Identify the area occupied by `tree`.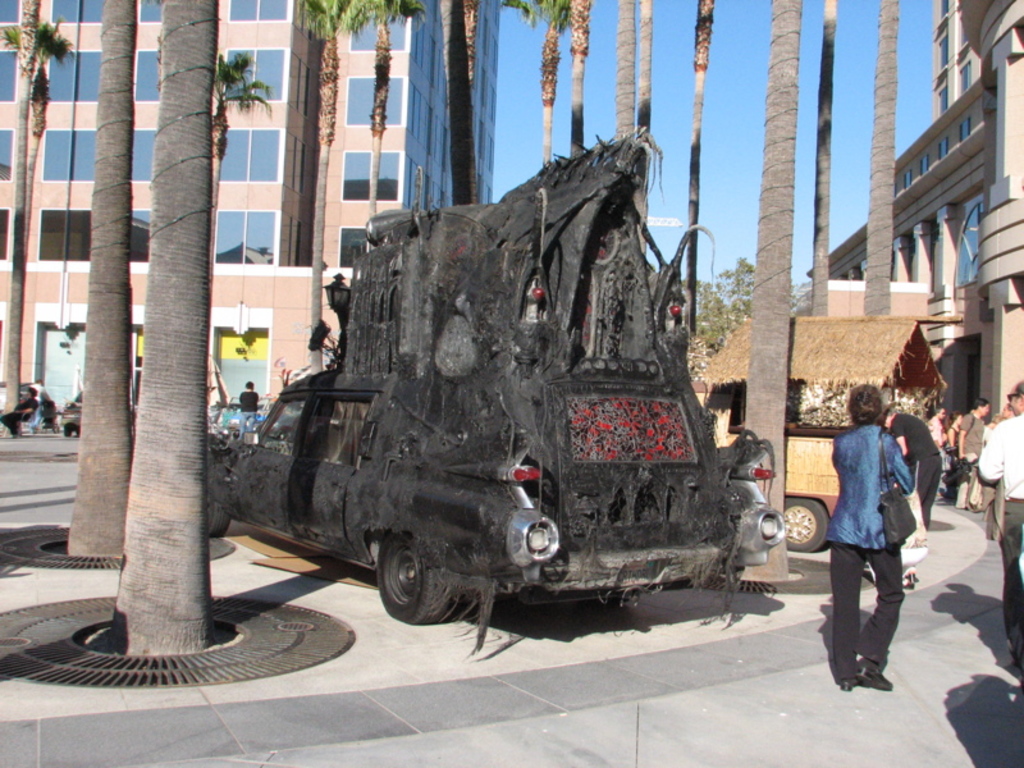
Area: left=104, top=0, right=219, bottom=657.
